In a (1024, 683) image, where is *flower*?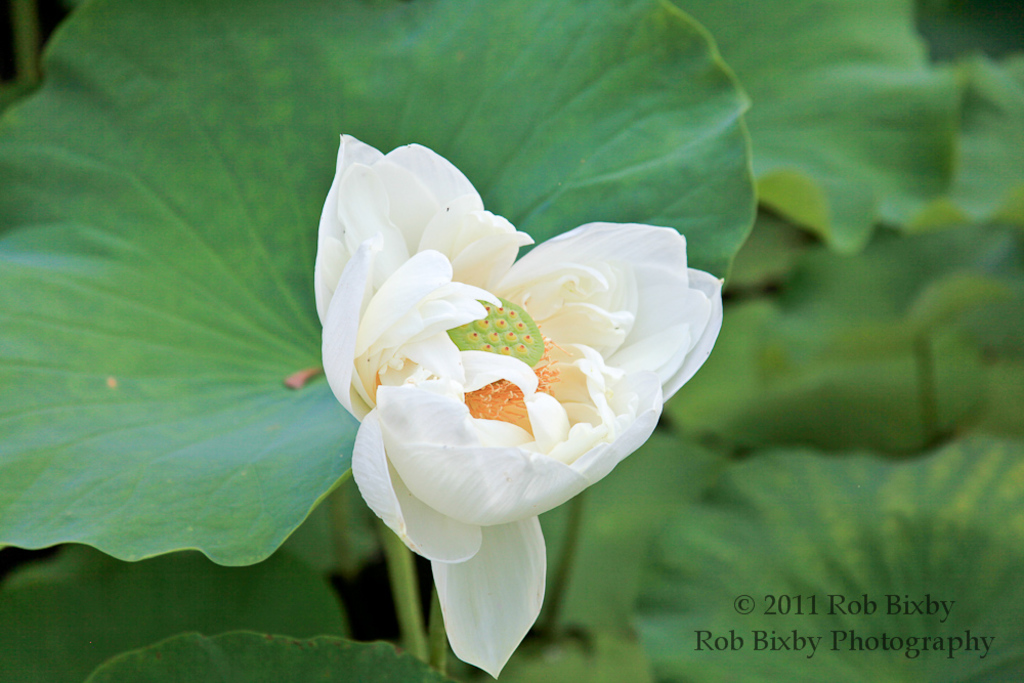
select_region(305, 127, 736, 682).
